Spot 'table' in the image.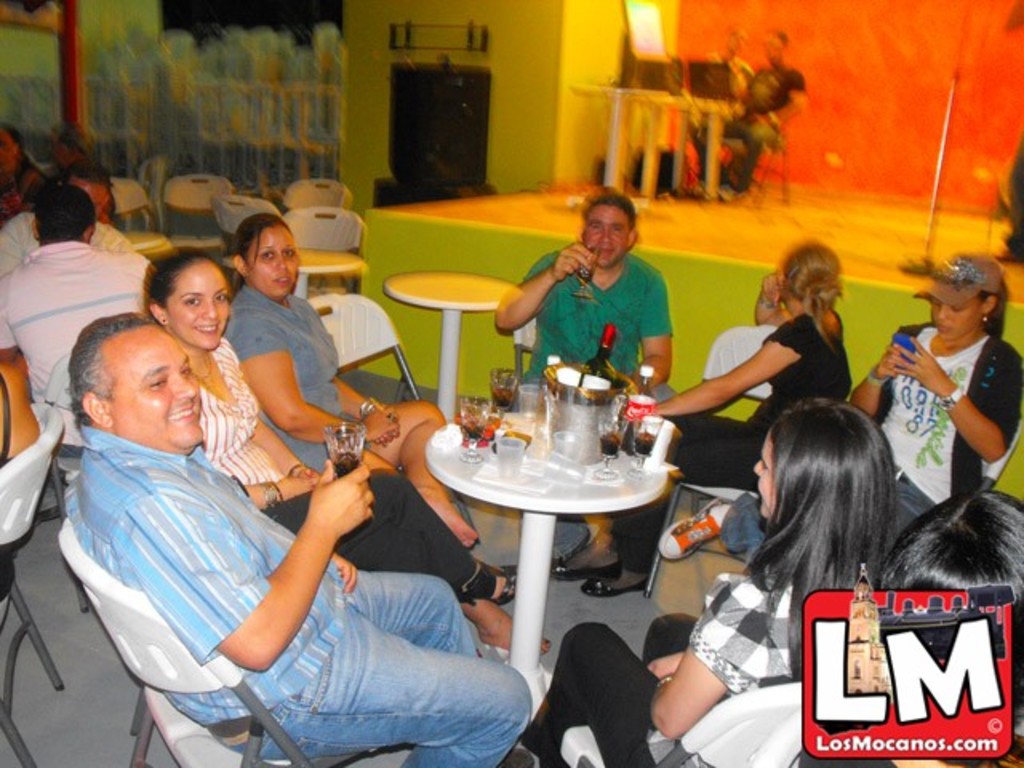
'table' found at crop(576, 74, 683, 206).
